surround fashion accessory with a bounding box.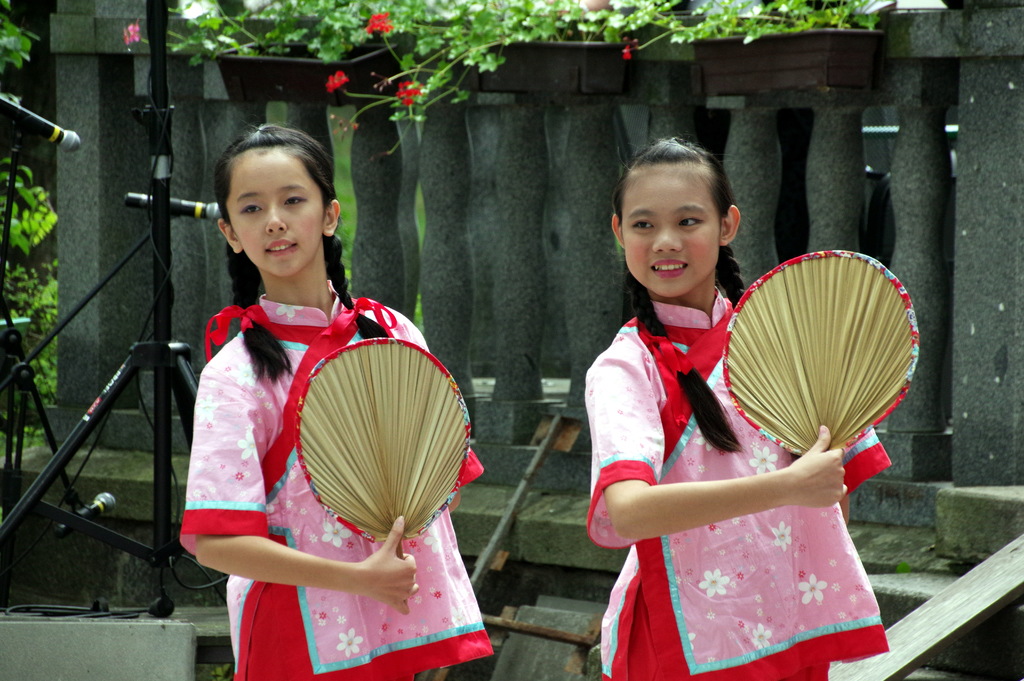
region(316, 294, 397, 336).
